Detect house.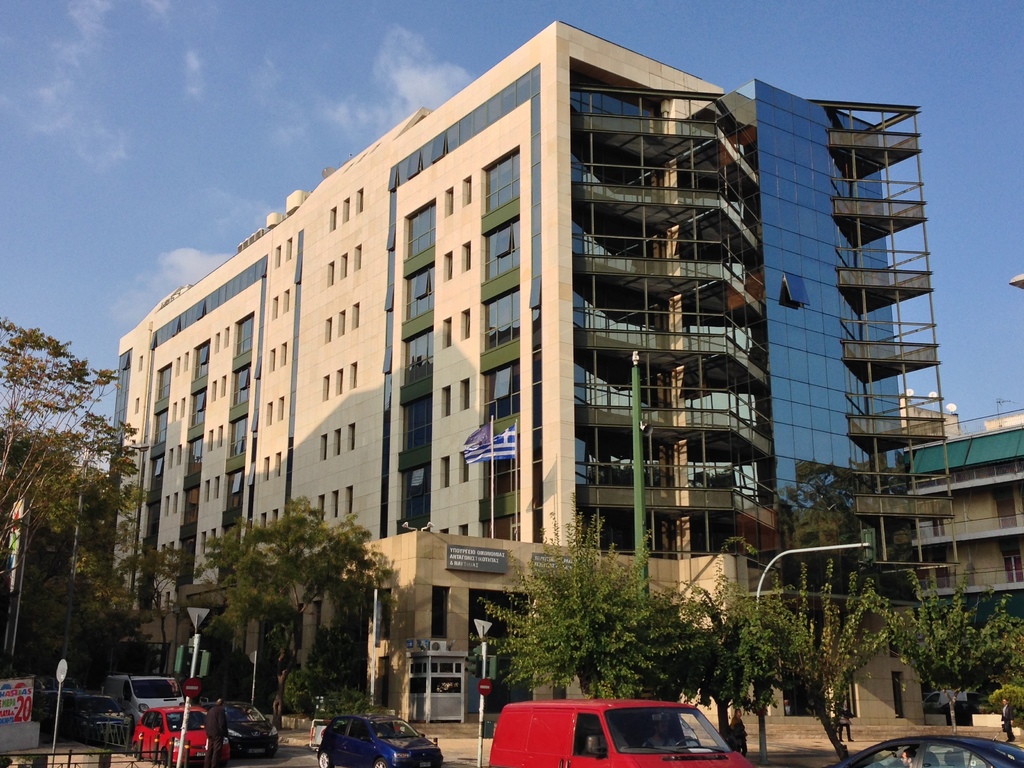
Detected at detection(104, 18, 947, 733).
